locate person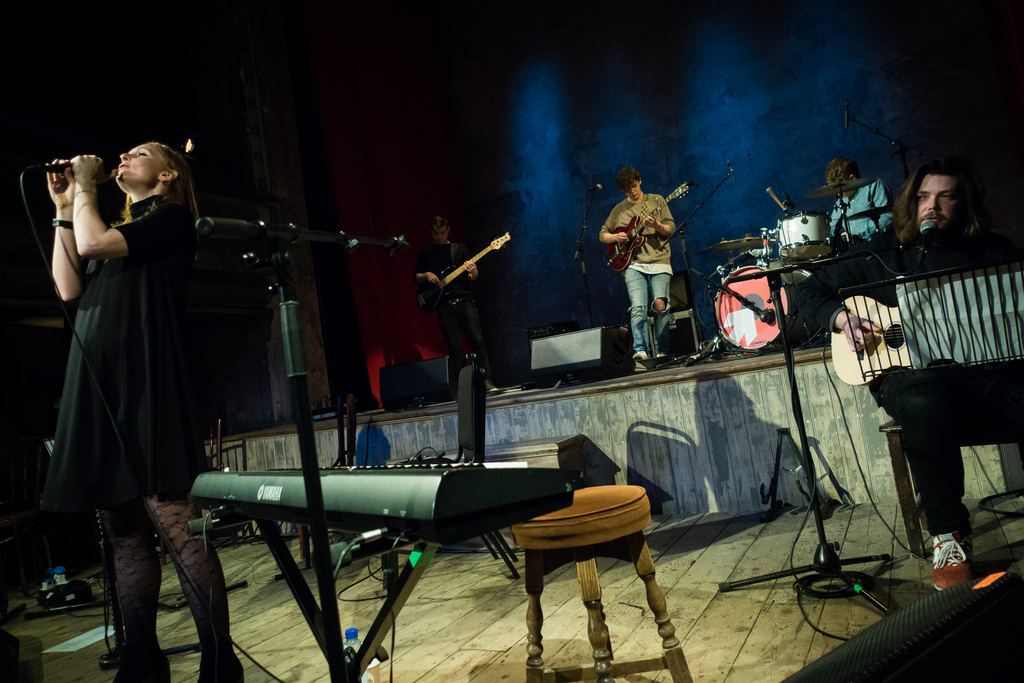
[x1=787, y1=168, x2=1023, y2=588]
